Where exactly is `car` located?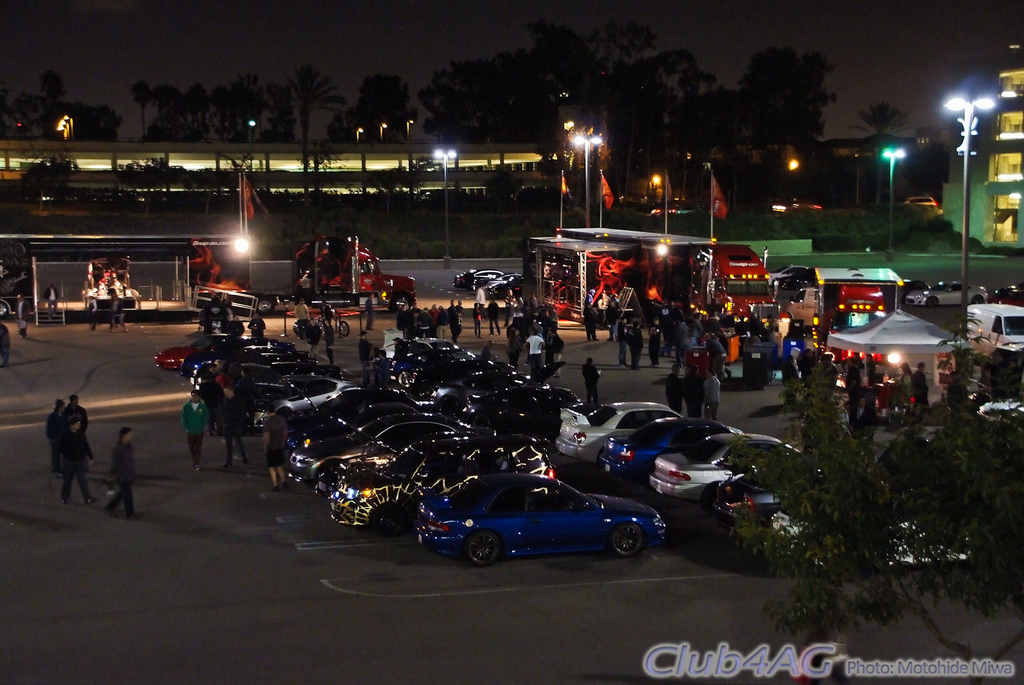
Its bounding box is BBox(900, 277, 993, 305).
